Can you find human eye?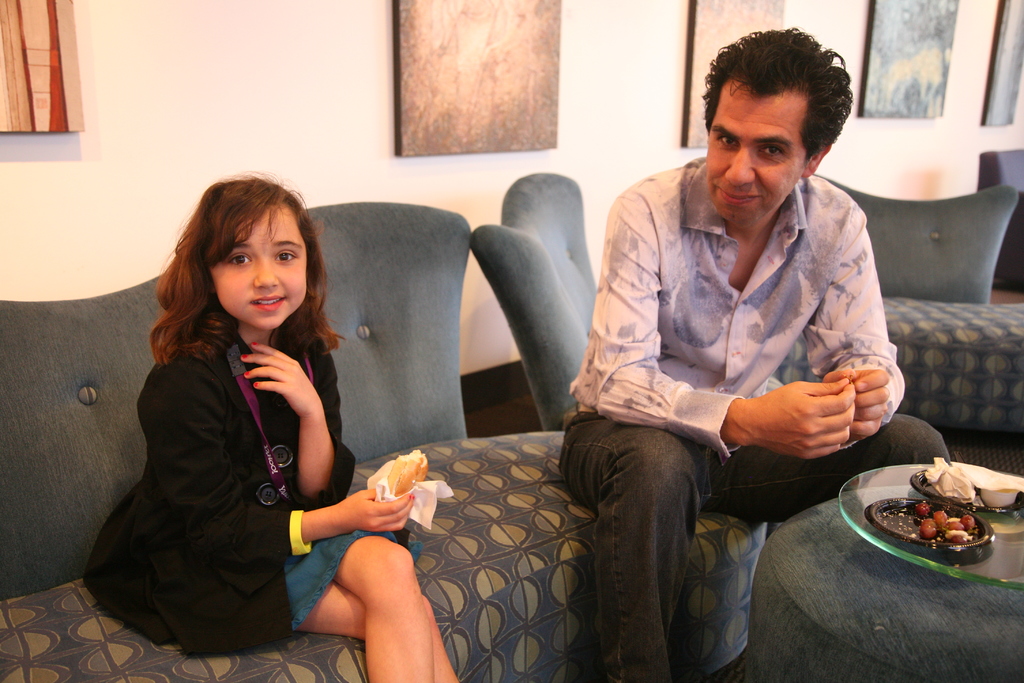
Yes, bounding box: box=[226, 249, 253, 271].
